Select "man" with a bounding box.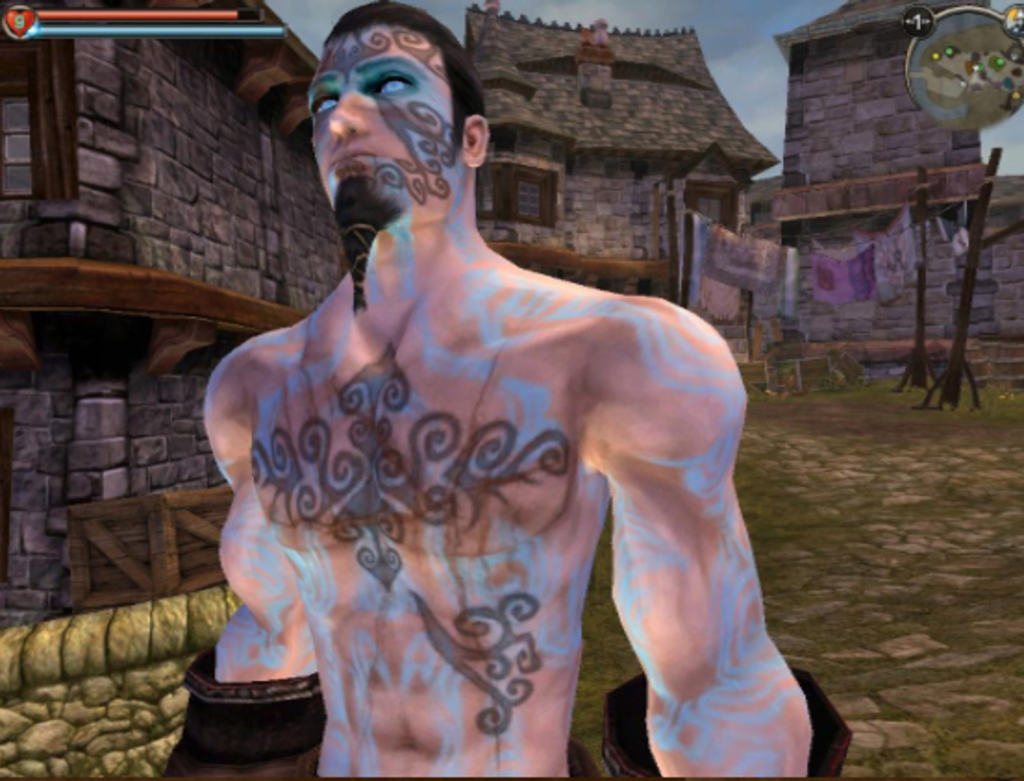
167 0 826 774.
